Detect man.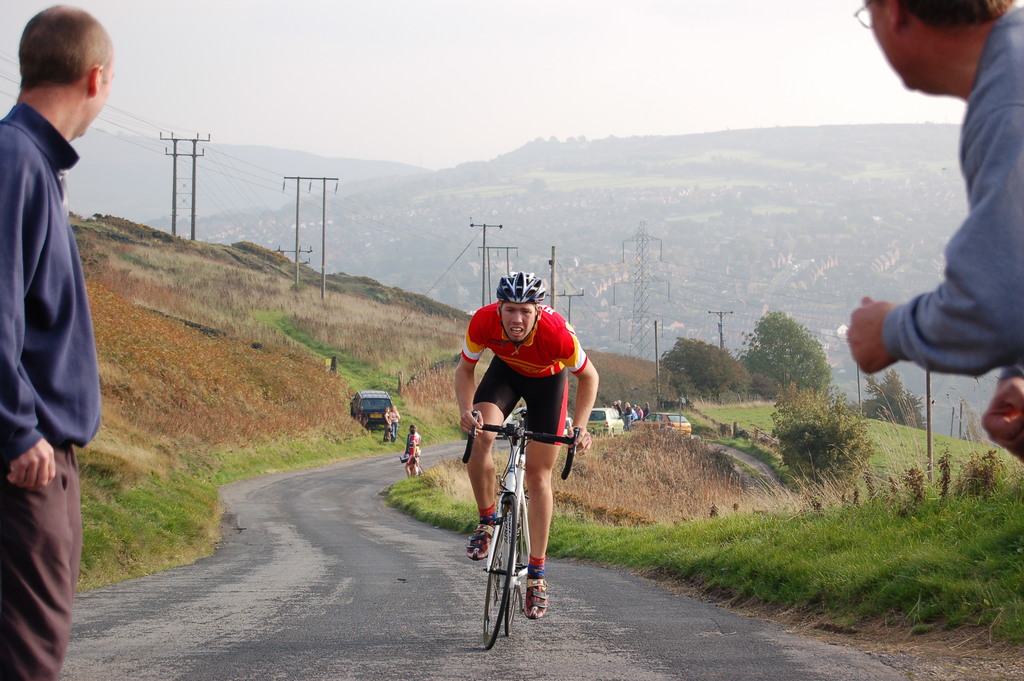
Detected at l=452, t=269, r=602, b=625.
